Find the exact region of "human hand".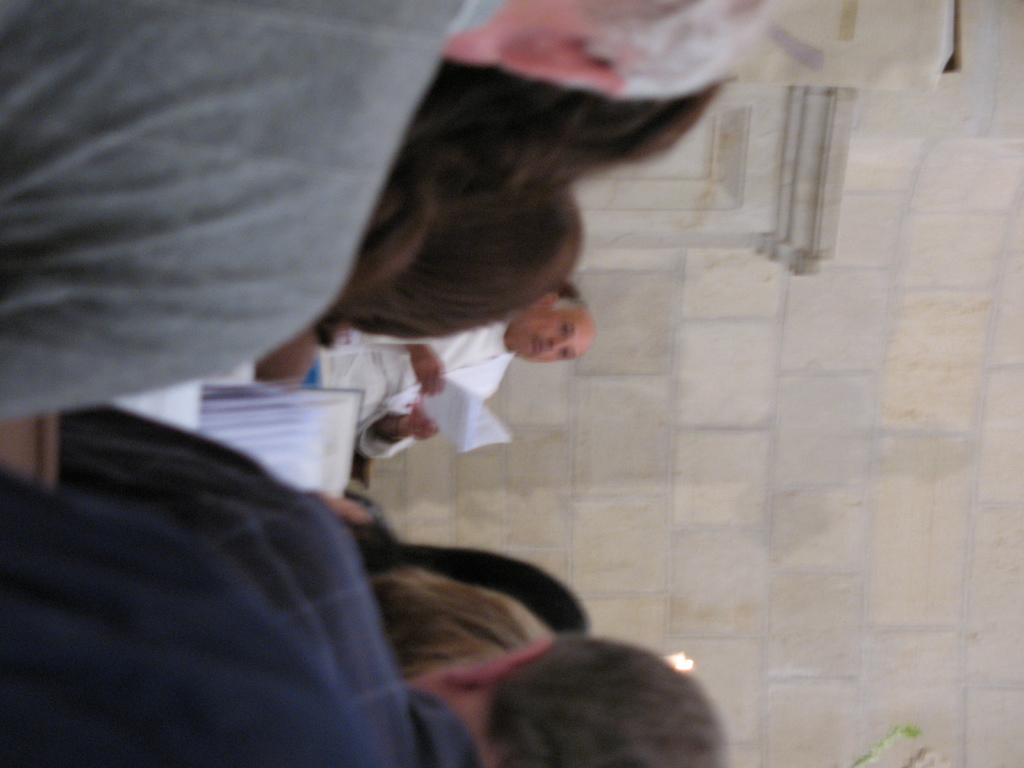
Exact region: pyautogui.locateOnScreen(412, 347, 450, 387).
